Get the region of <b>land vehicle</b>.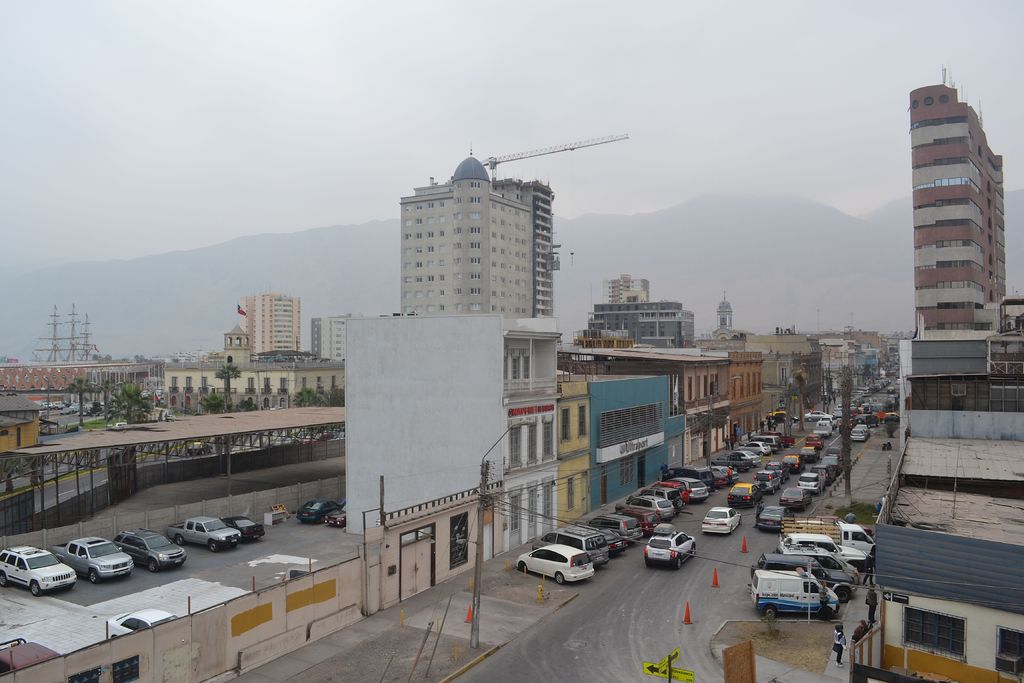
<region>515, 544, 596, 586</region>.
